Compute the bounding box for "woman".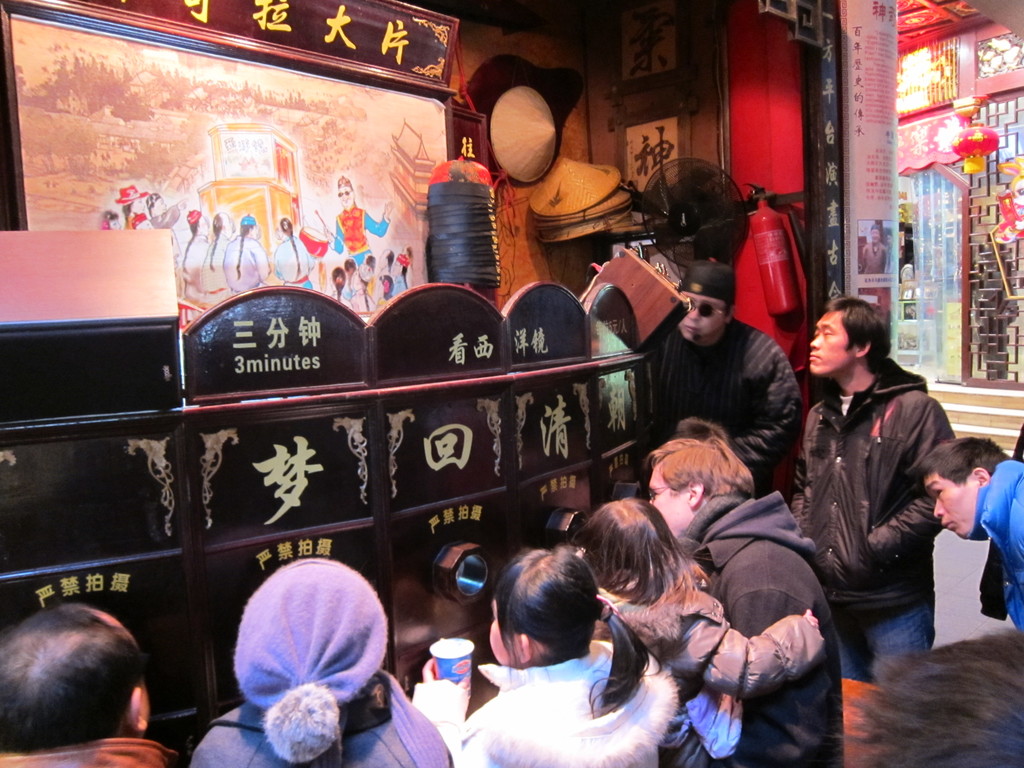
{"left": 147, "top": 188, "right": 191, "bottom": 230}.
